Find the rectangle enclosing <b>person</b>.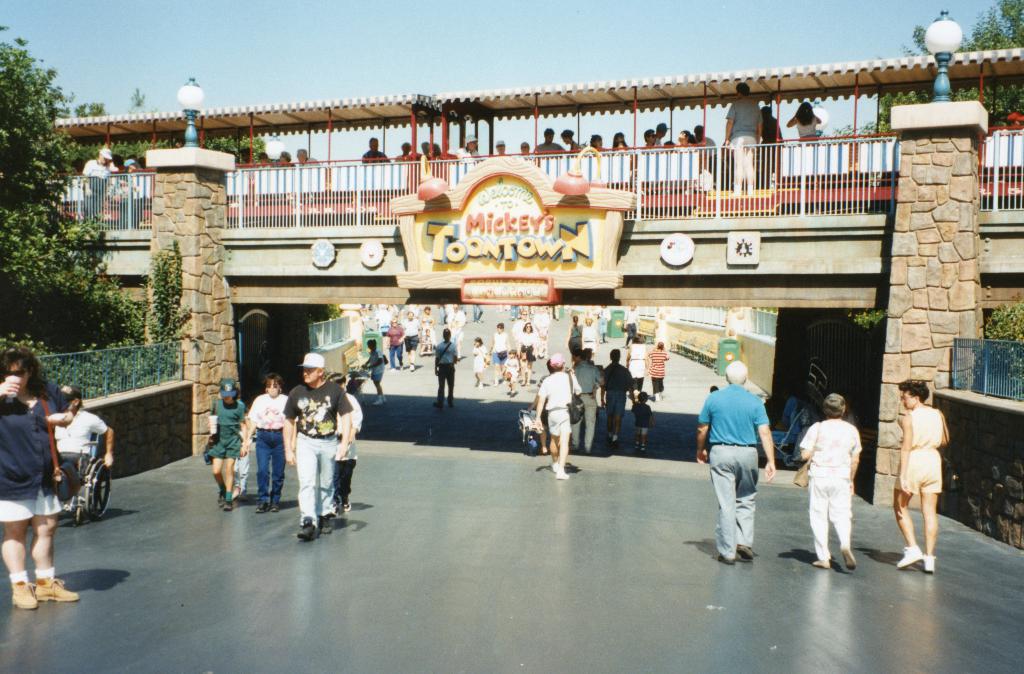
x1=388 y1=300 x2=462 y2=367.
